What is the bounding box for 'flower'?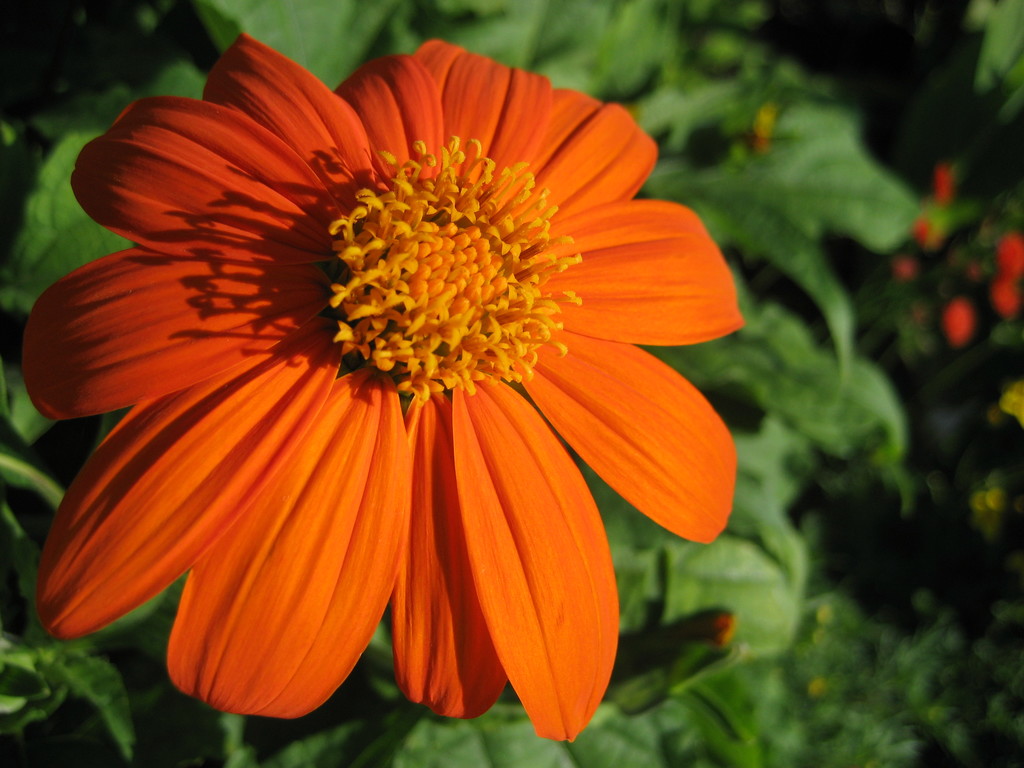
[x1=895, y1=164, x2=1023, y2=346].
